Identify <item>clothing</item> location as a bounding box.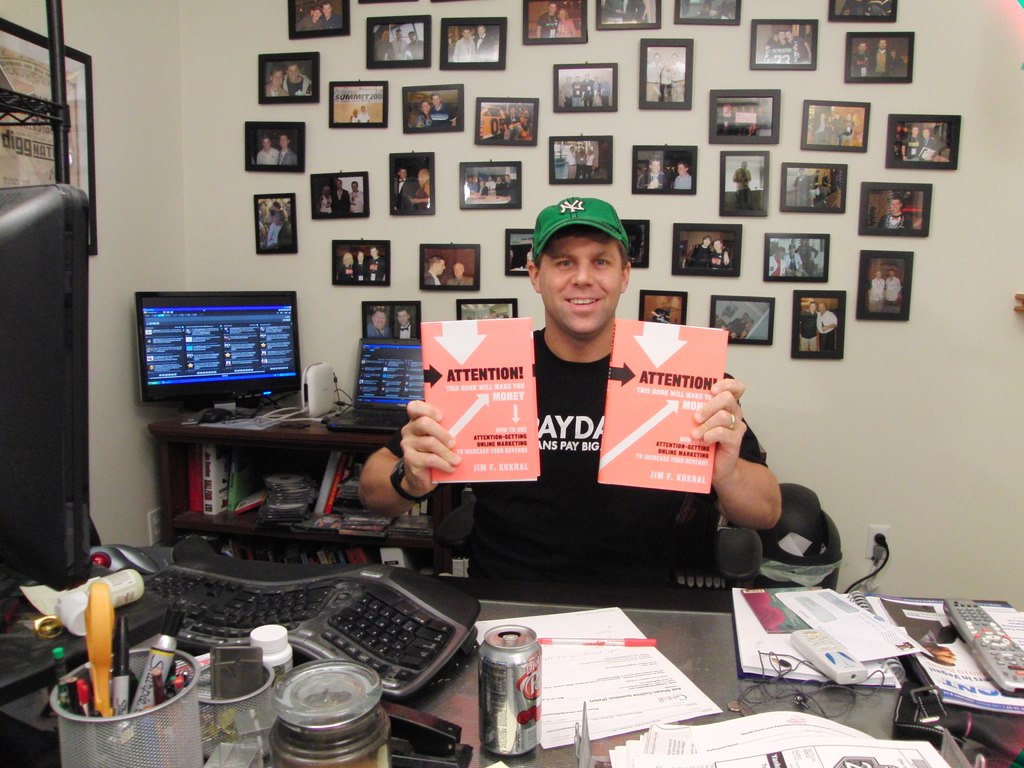
422:280:744:604.
